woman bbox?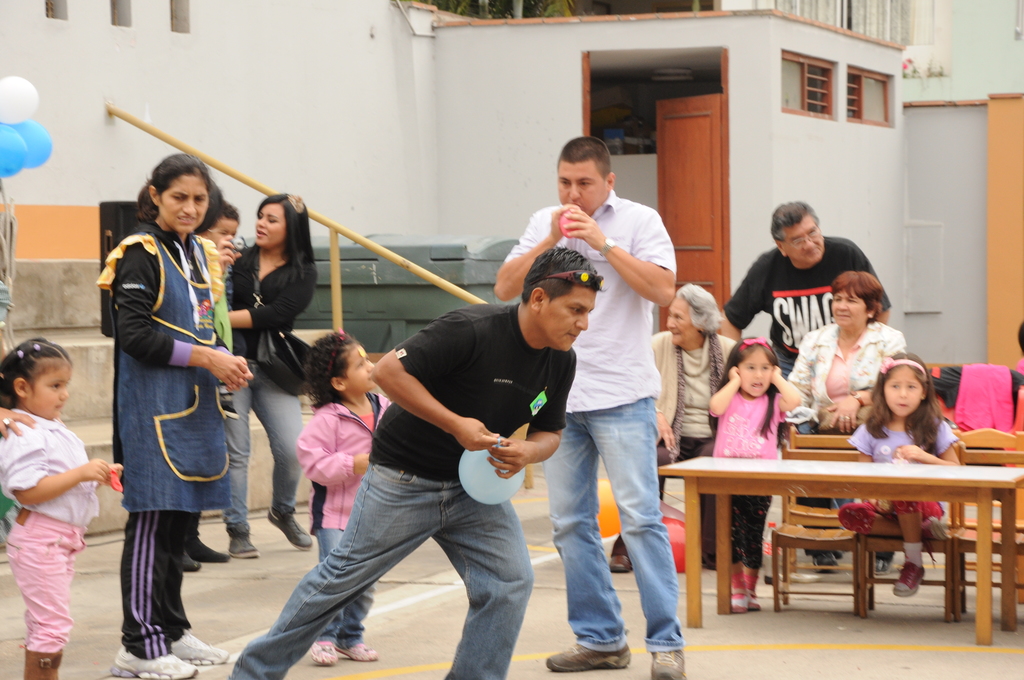
[215, 190, 317, 560]
